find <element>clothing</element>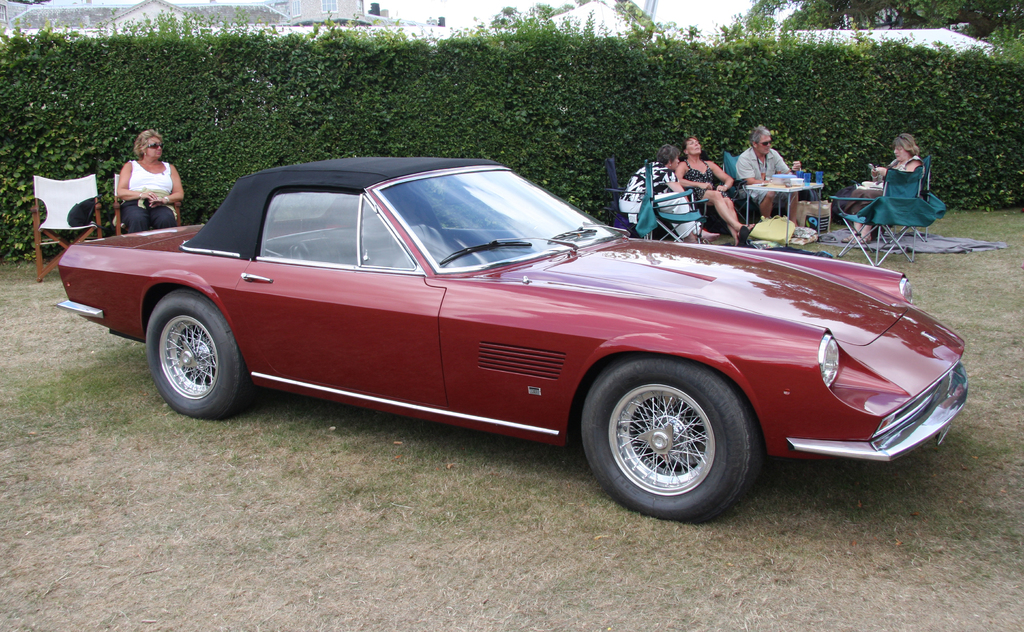
(left=848, top=158, right=928, bottom=222)
